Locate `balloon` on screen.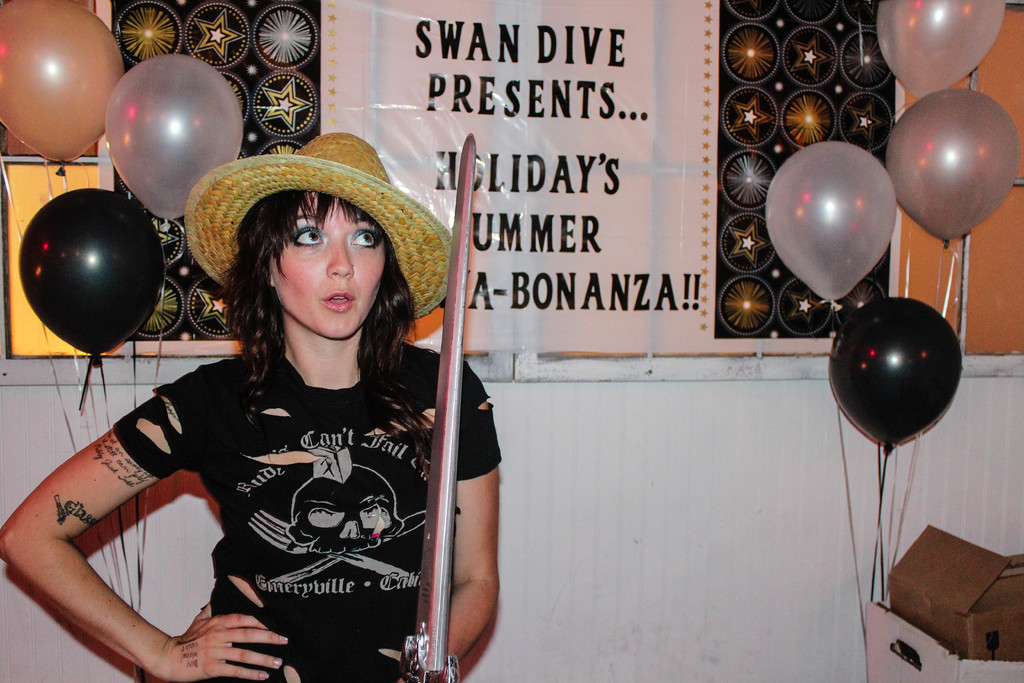
On screen at (872,0,1007,94).
